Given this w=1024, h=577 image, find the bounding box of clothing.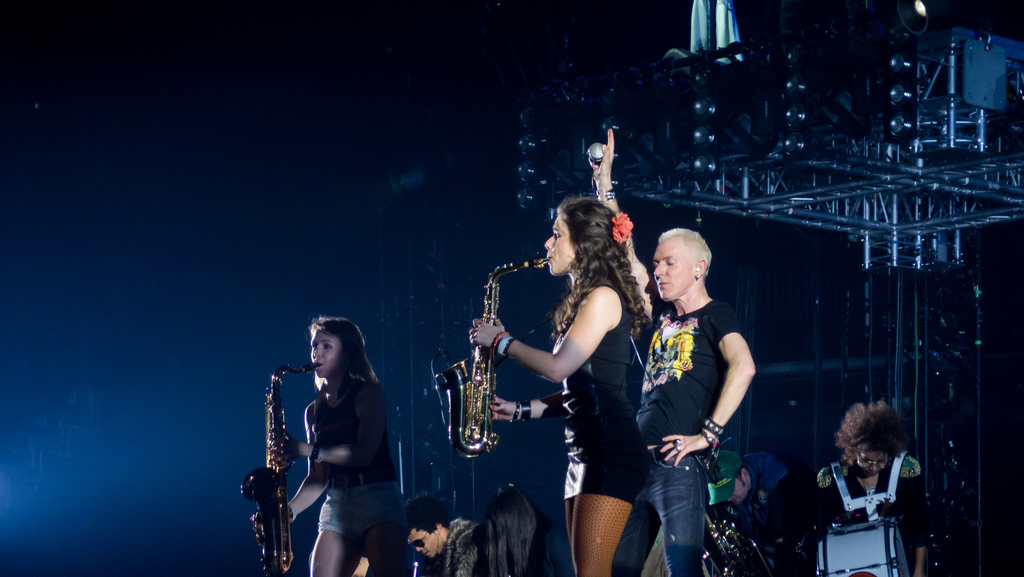
Rect(441, 519, 484, 576).
